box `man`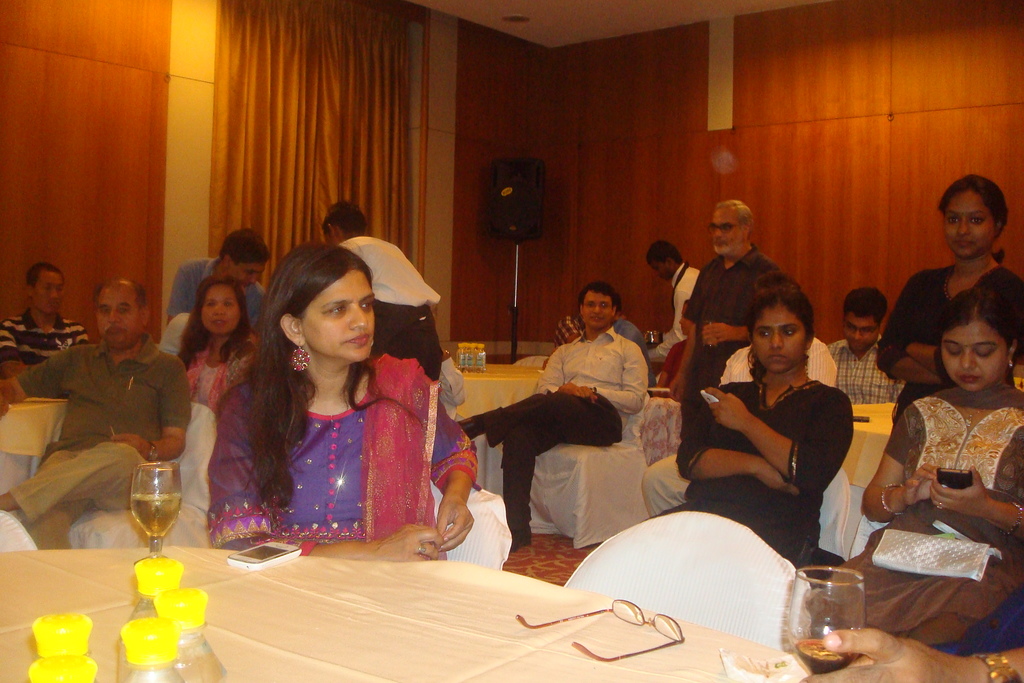
rect(319, 199, 449, 383)
